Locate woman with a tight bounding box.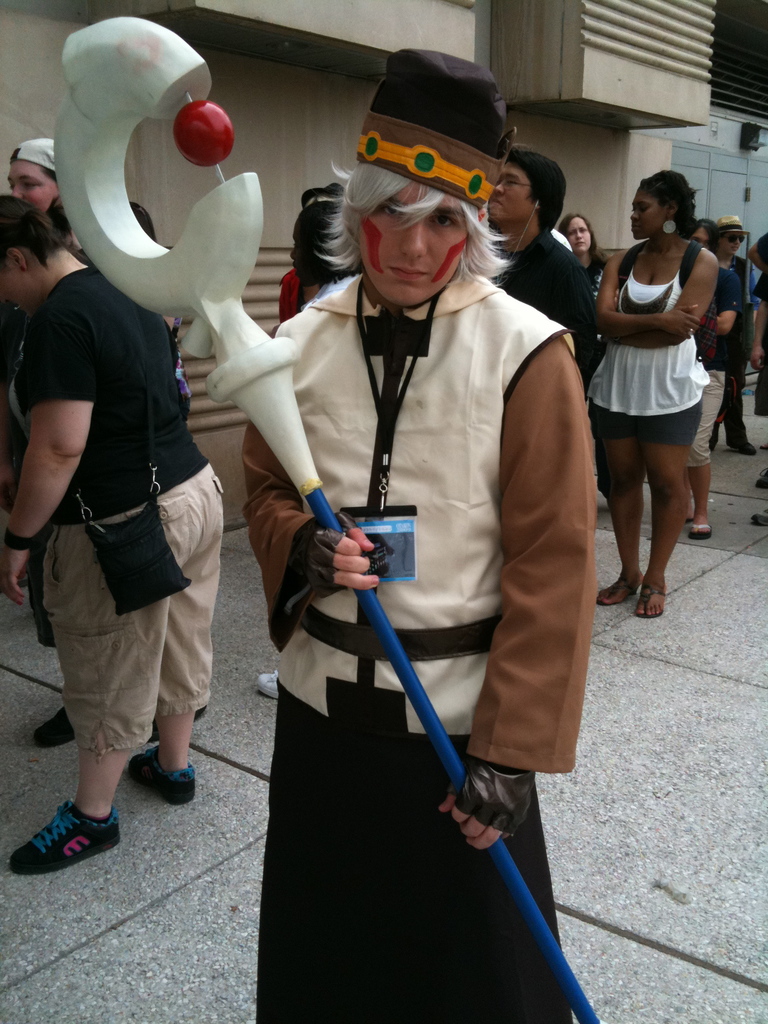
[left=289, top=205, right=371, bottom=287].
